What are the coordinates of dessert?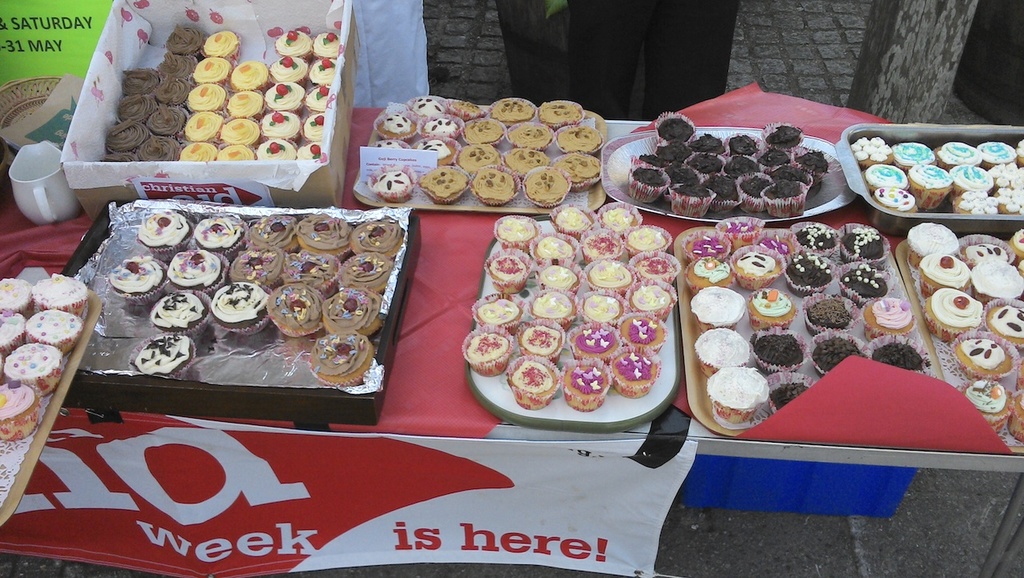
<box>959,331,1012,375</box>.
